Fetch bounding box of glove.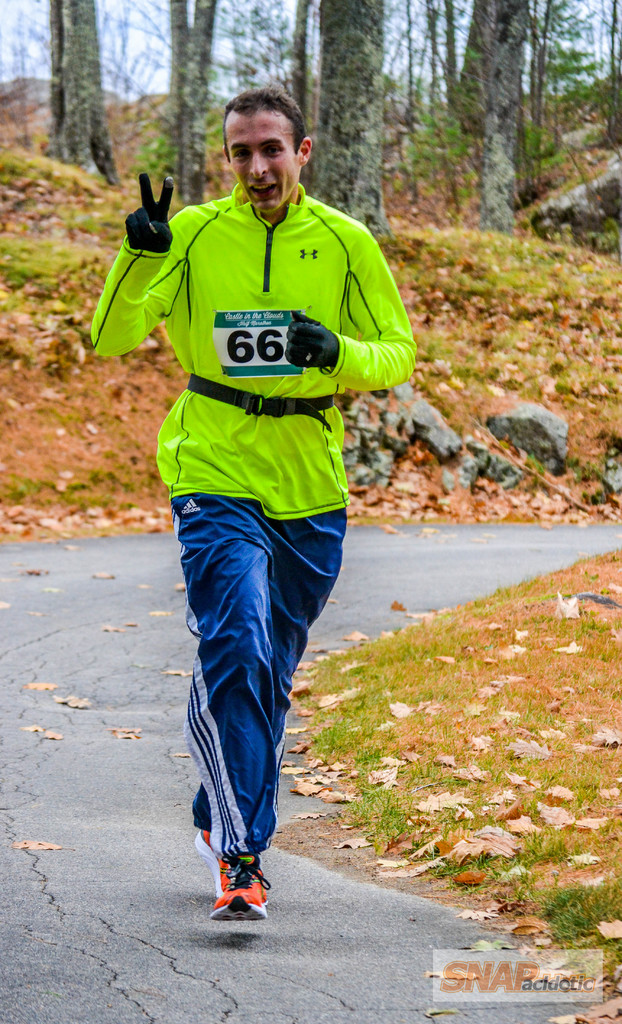
Bbox: 278,312,343,376.
